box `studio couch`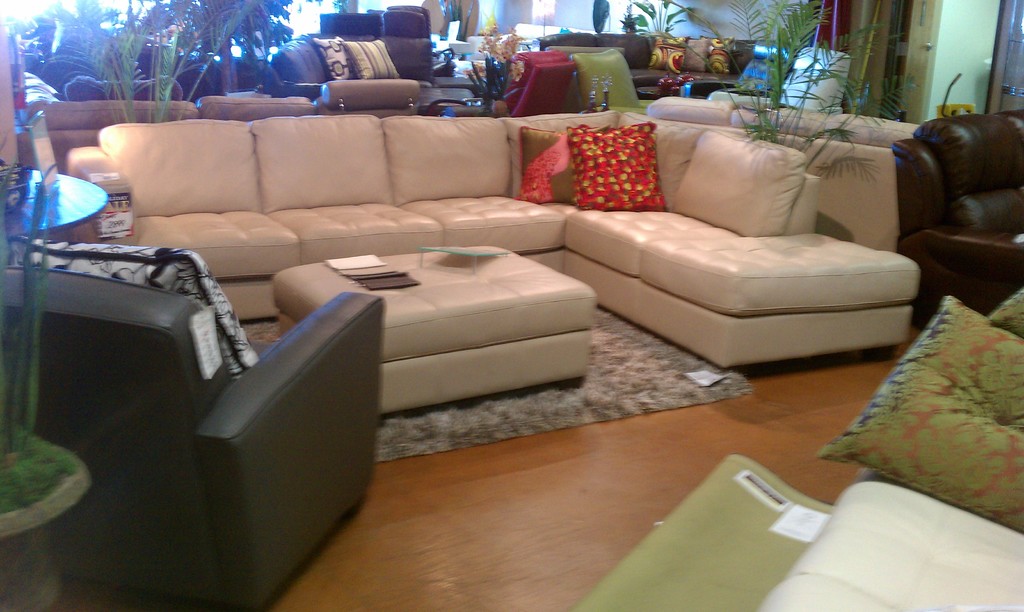
l=891, t=99, r=1023, b=324
